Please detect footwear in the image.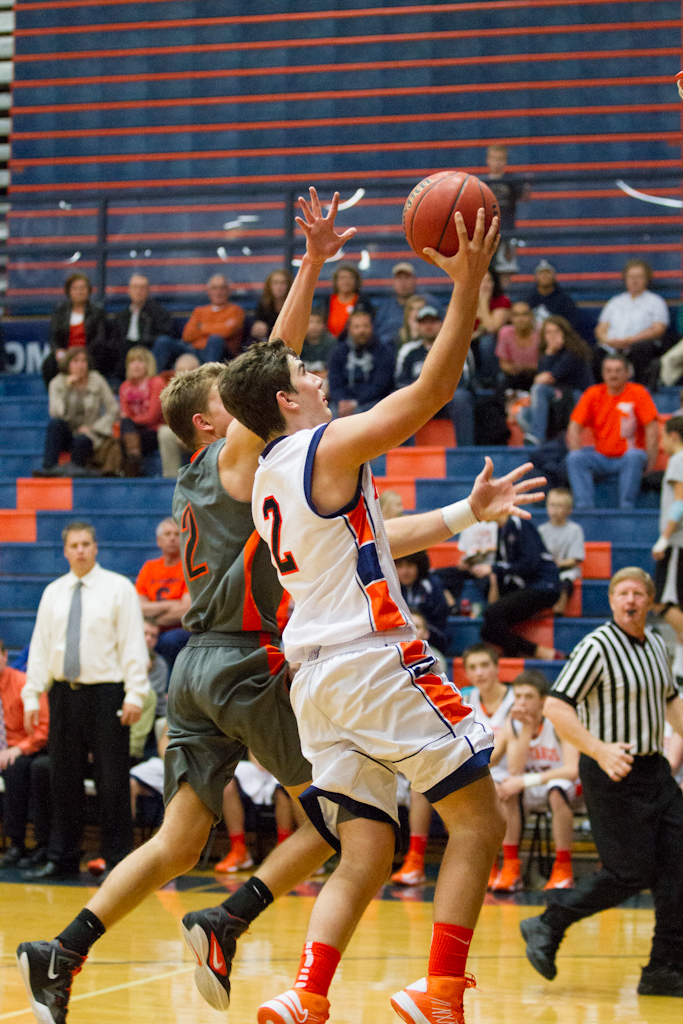
select_region(212, 840, 258, 872).
